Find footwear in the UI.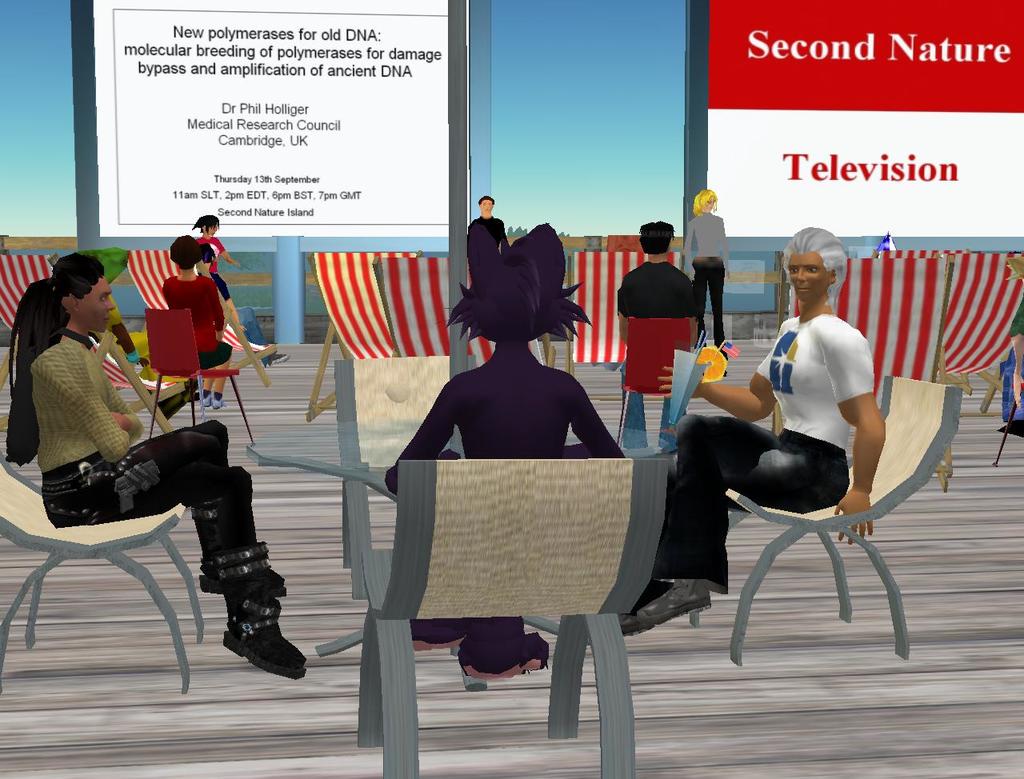
UI element at {"x1": 195, "y1": 541, "x2": 284, "y2": 600}.
